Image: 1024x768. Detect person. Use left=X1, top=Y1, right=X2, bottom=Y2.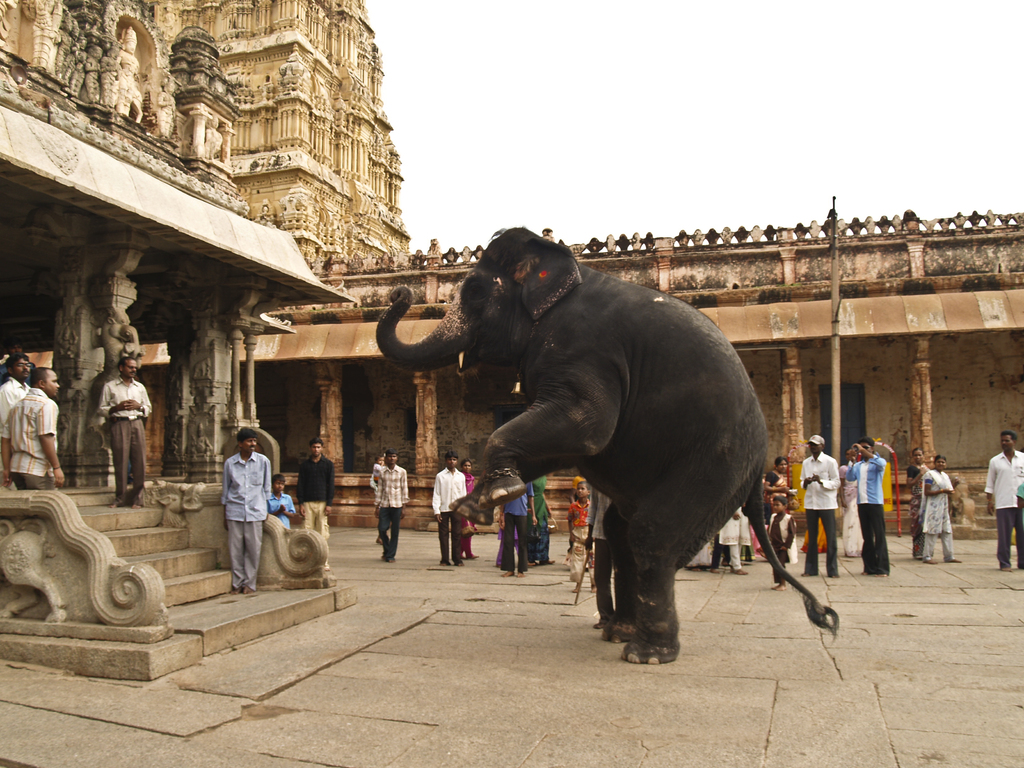
left=267, top=472, right=295, bottom=532.
